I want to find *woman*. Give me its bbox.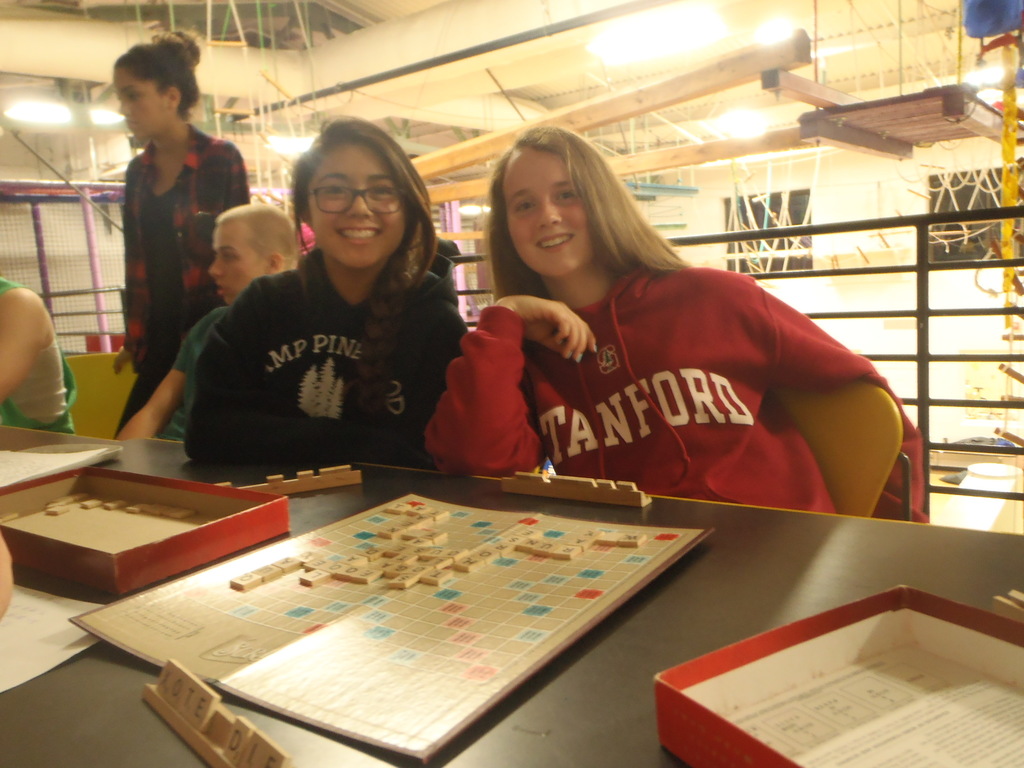
x1=112, y1=30, x2=252, y2=442.
